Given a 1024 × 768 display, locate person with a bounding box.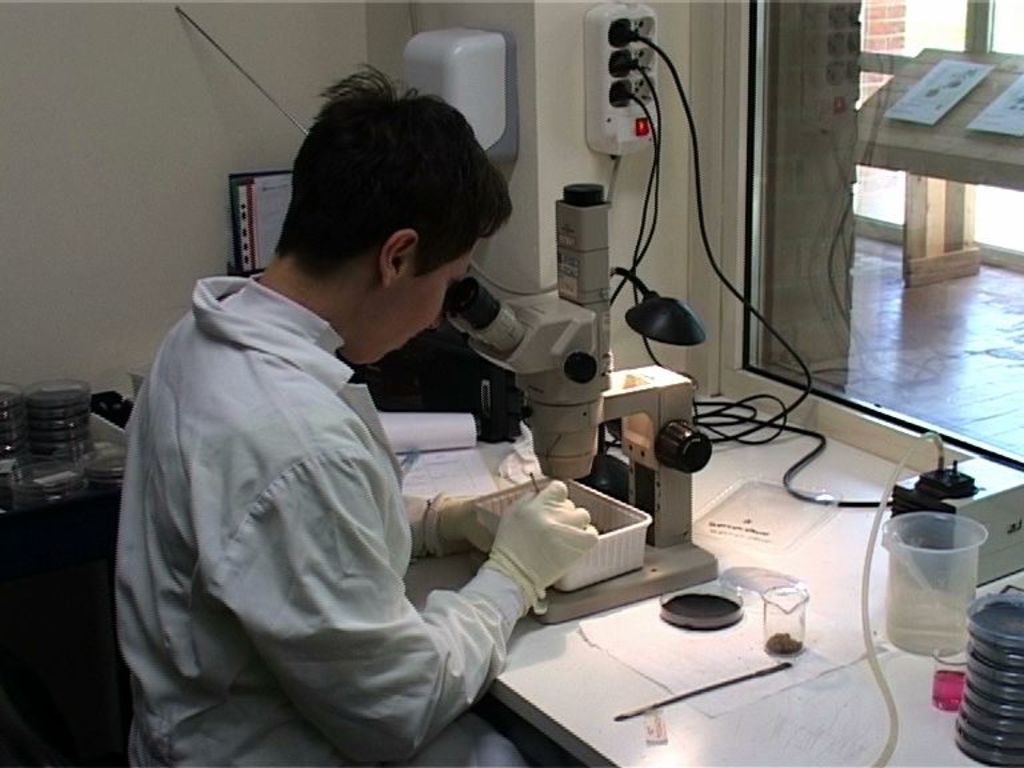
Located: [left=200, top=76, right=717, bottom=763].
